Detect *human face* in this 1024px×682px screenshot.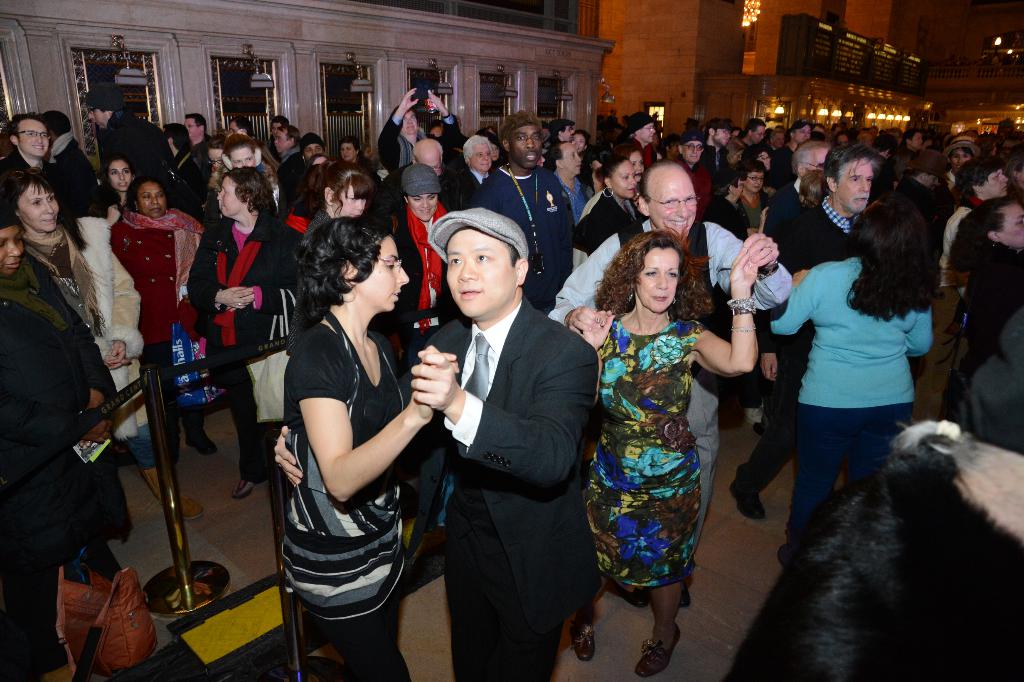
Detection: box(717, 124, 730, 145).
